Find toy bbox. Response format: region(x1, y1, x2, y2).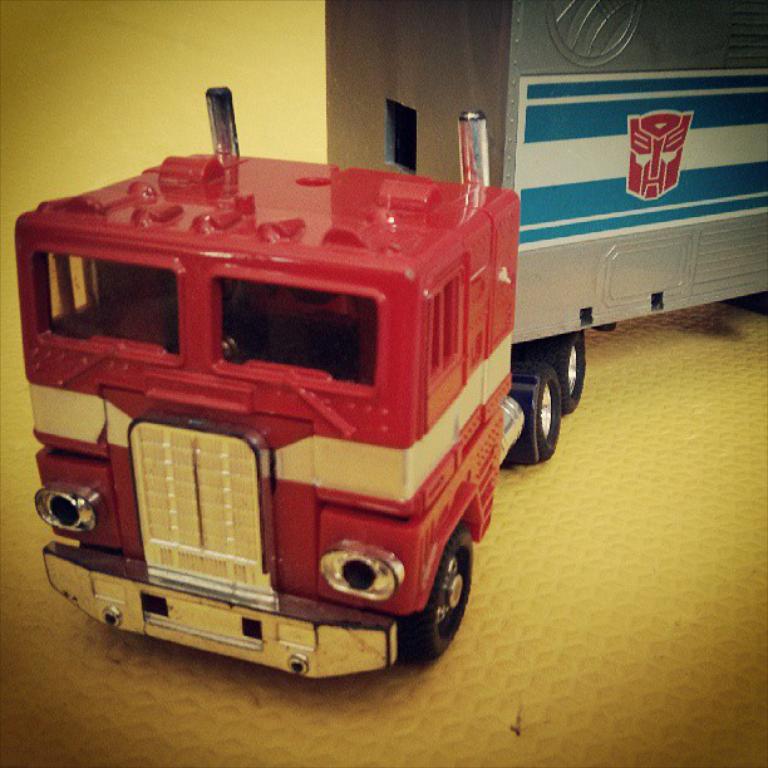
region(9, 0, 767, 684).
